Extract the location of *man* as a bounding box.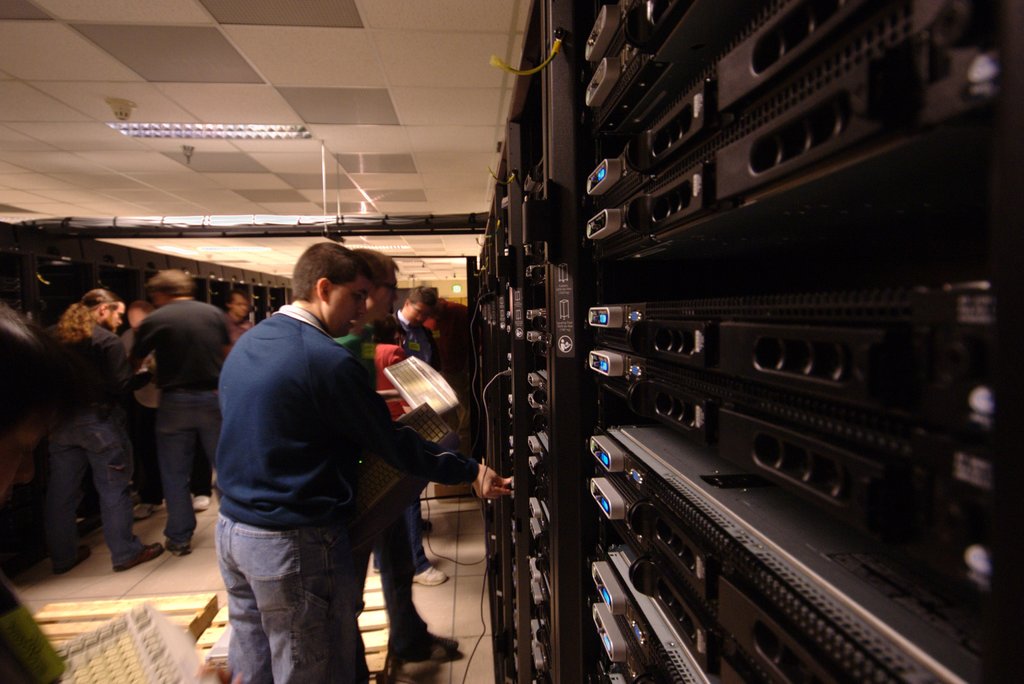
pyautogui.locateOnScreen(215, 236, 511, 683).
